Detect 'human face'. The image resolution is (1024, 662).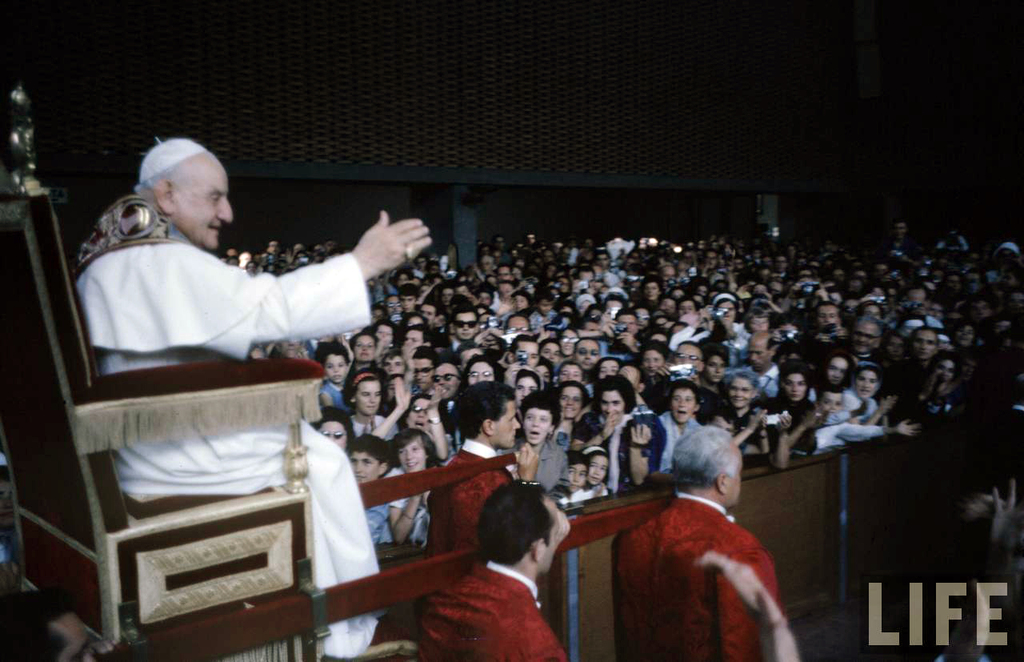
box=[786, 369, 803, 402].
